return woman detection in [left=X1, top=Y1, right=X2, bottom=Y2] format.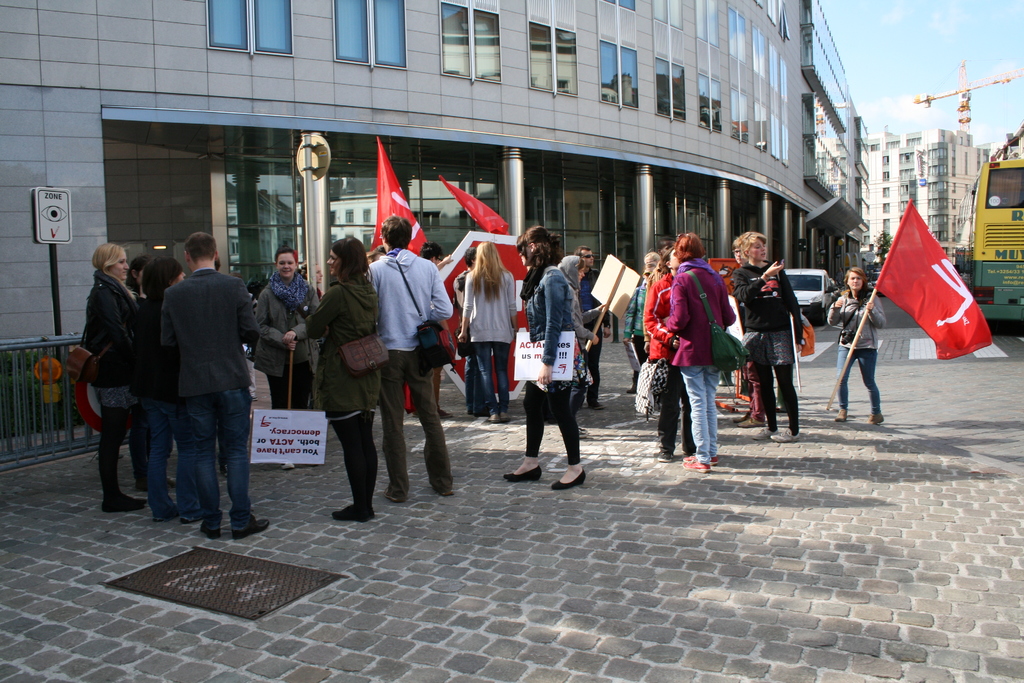
[left=826, top=260, right=882, bottom=424].
